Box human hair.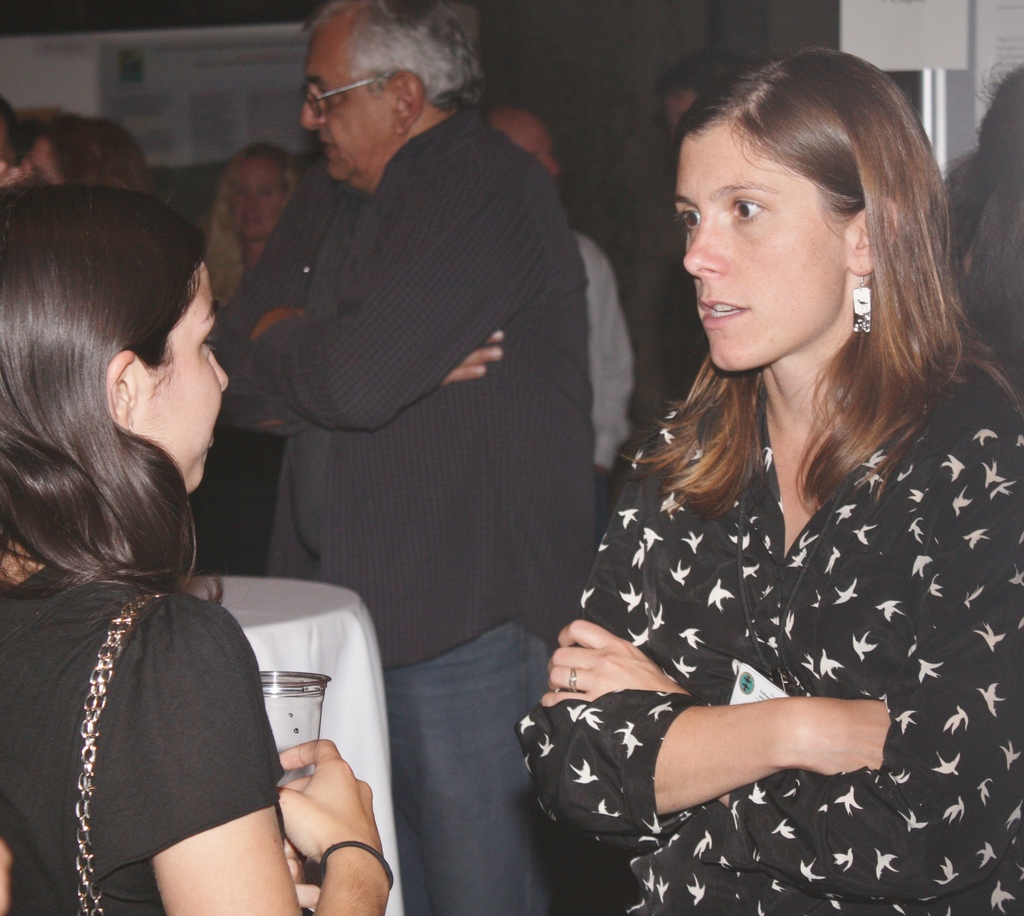
x1=0 y1=173 x2=227 y2=646.
